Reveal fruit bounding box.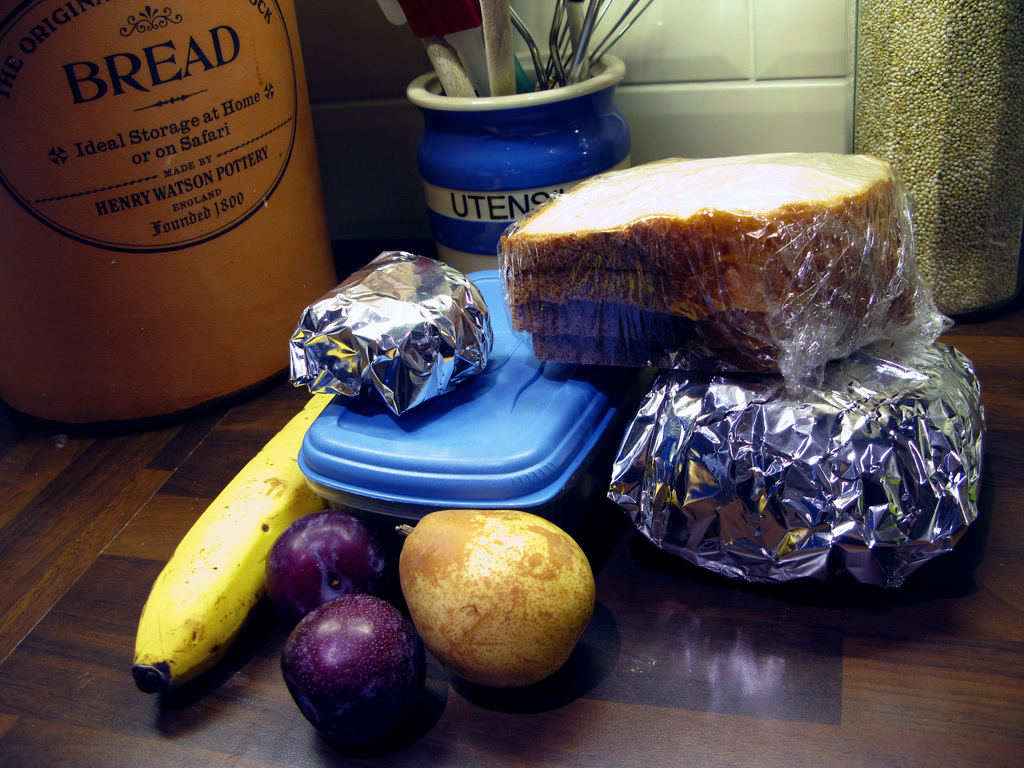
Revealed: crop(276, 511, 382, 616).
